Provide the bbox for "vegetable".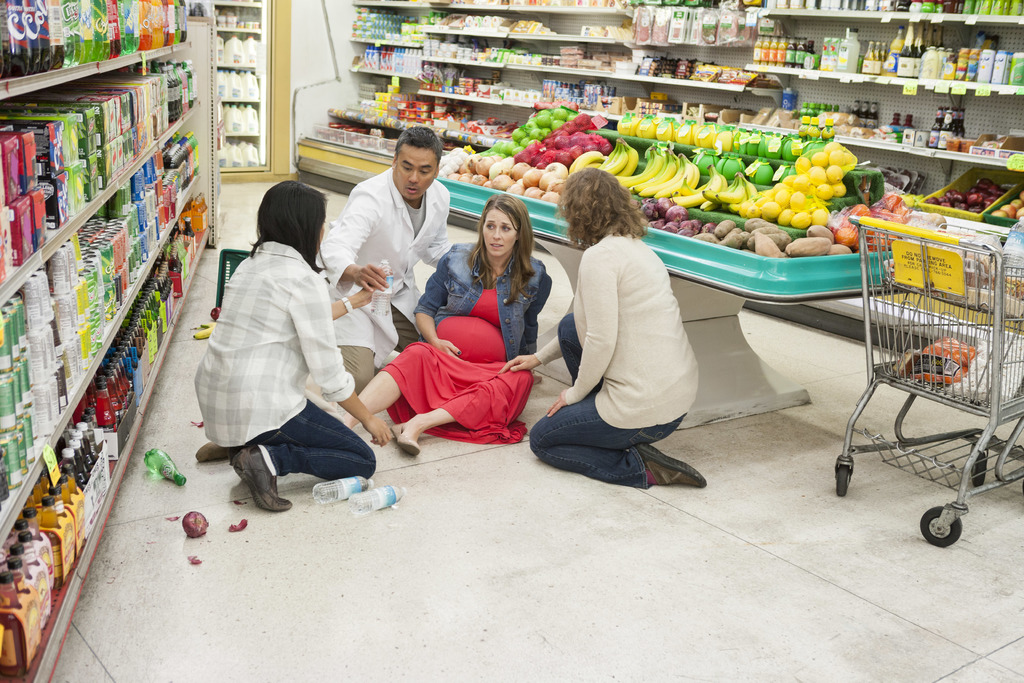
<region>181, 513, 206, 540</region>.
